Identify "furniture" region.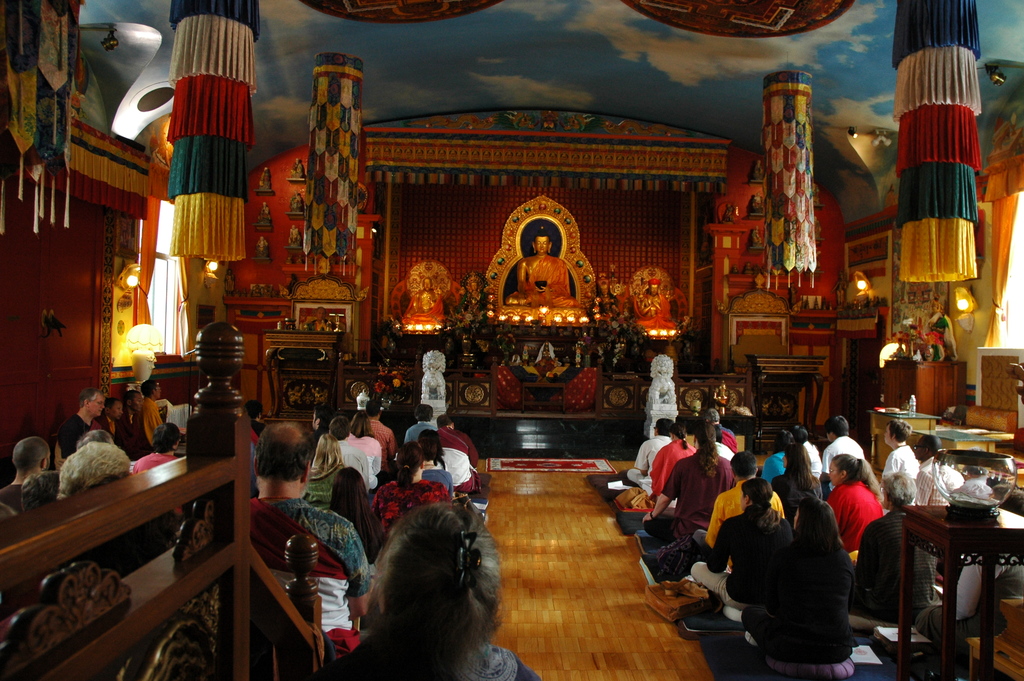
Region: 516:377:570:411.
